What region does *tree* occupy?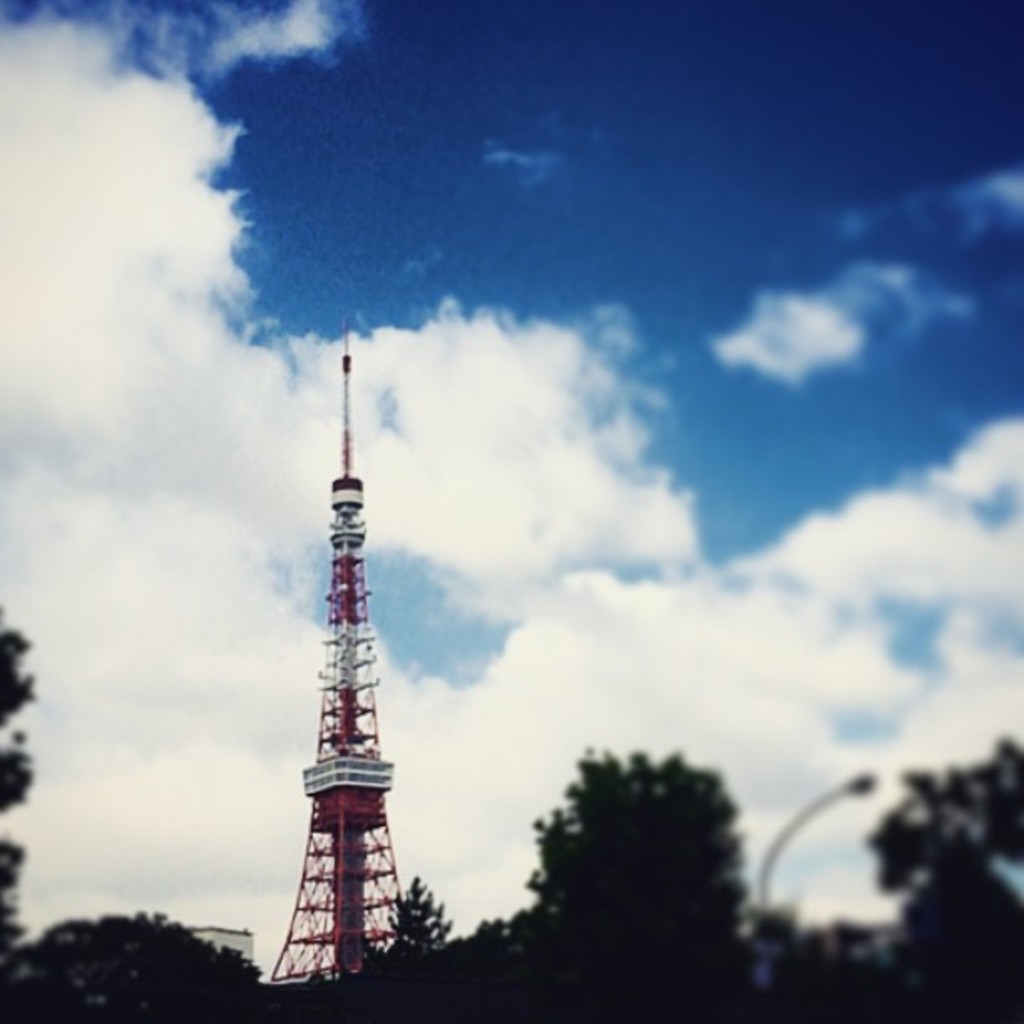
BBox(765, 743, 1017, 1021).
